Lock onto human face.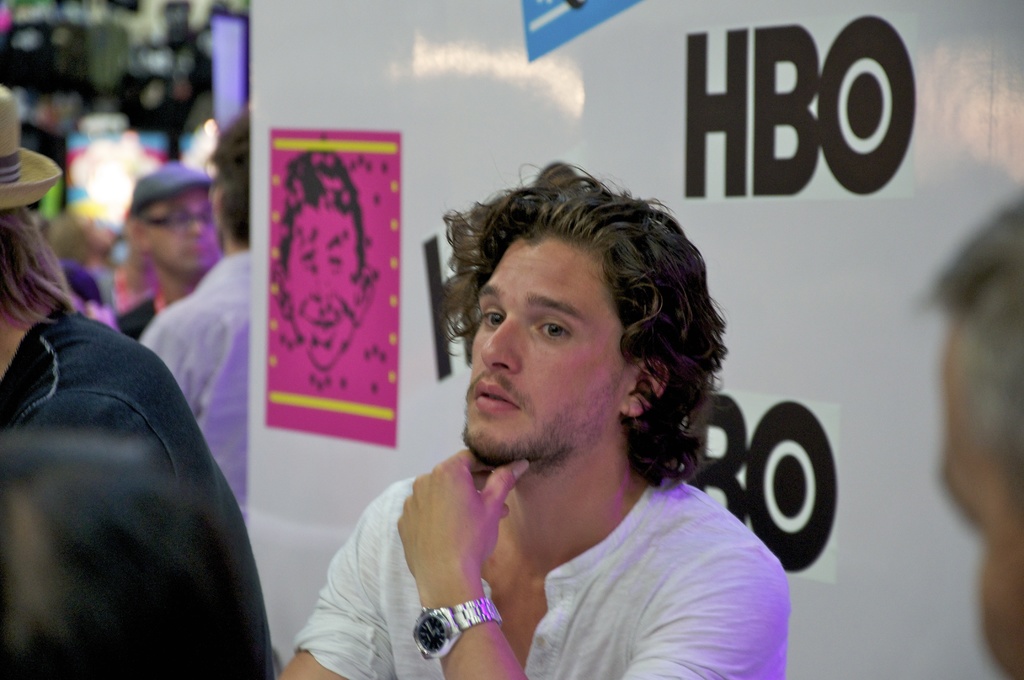
Locked: detection(462, 225, 623, 462).
